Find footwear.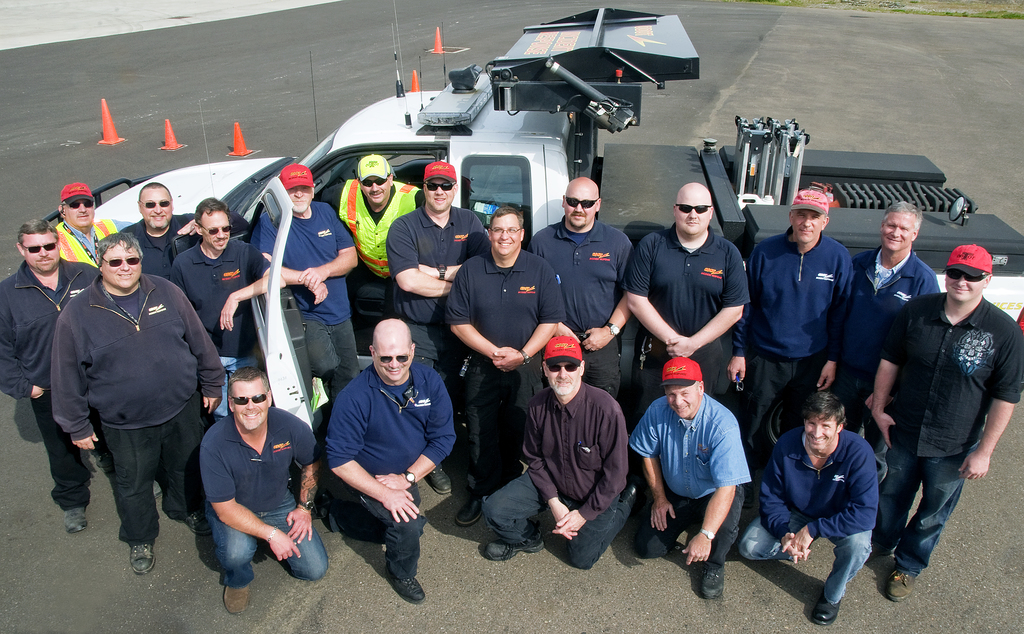
x1=184 y1=512 x2=201 y2=532.
